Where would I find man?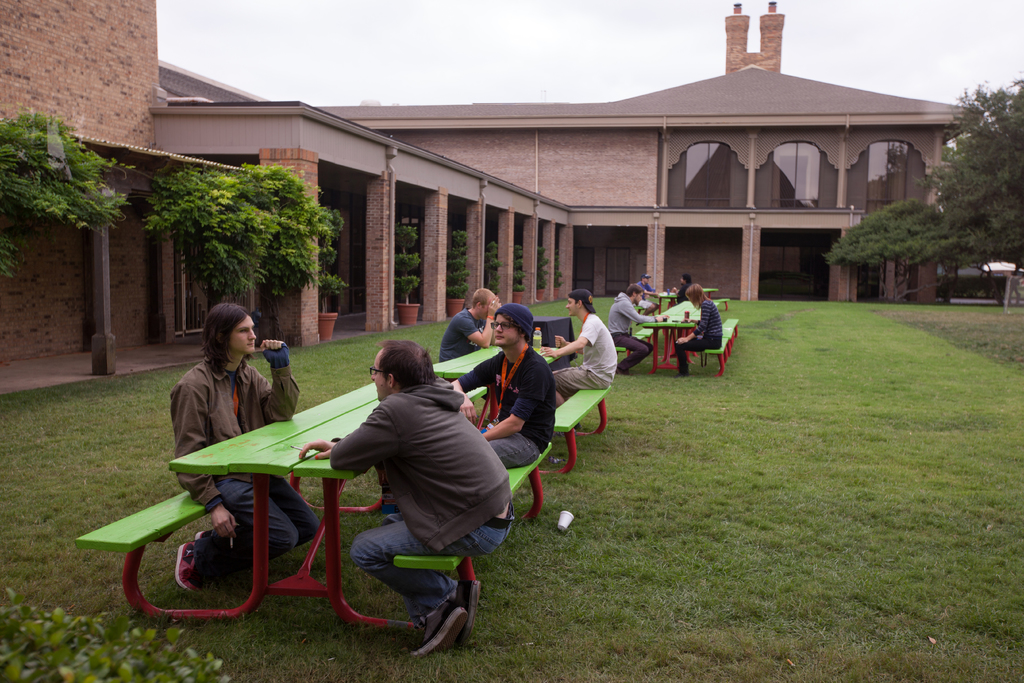
At <region>438, 284, 502, 361</region>.
